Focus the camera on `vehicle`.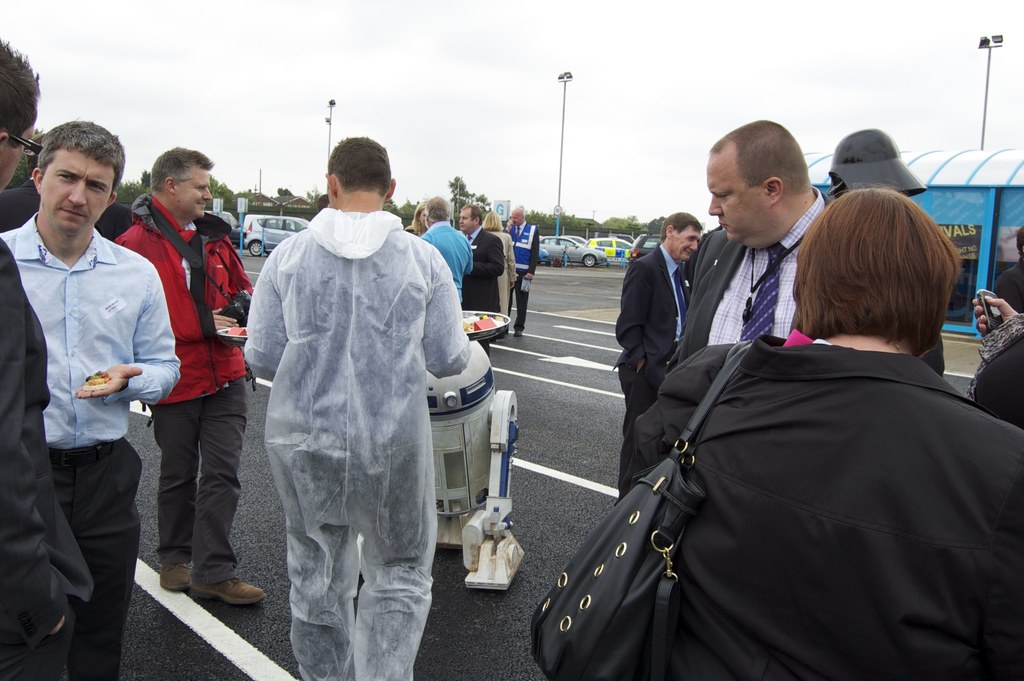
Focus region: box(243, 213, 307, 256).
